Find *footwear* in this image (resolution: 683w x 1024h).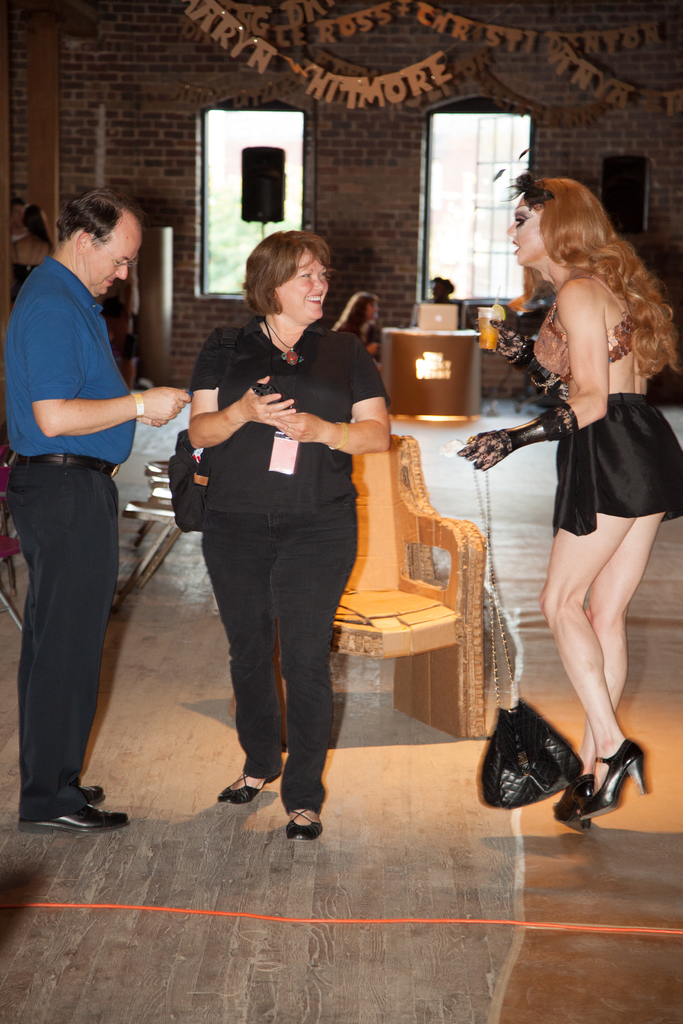
15, 791, 133, 835.
